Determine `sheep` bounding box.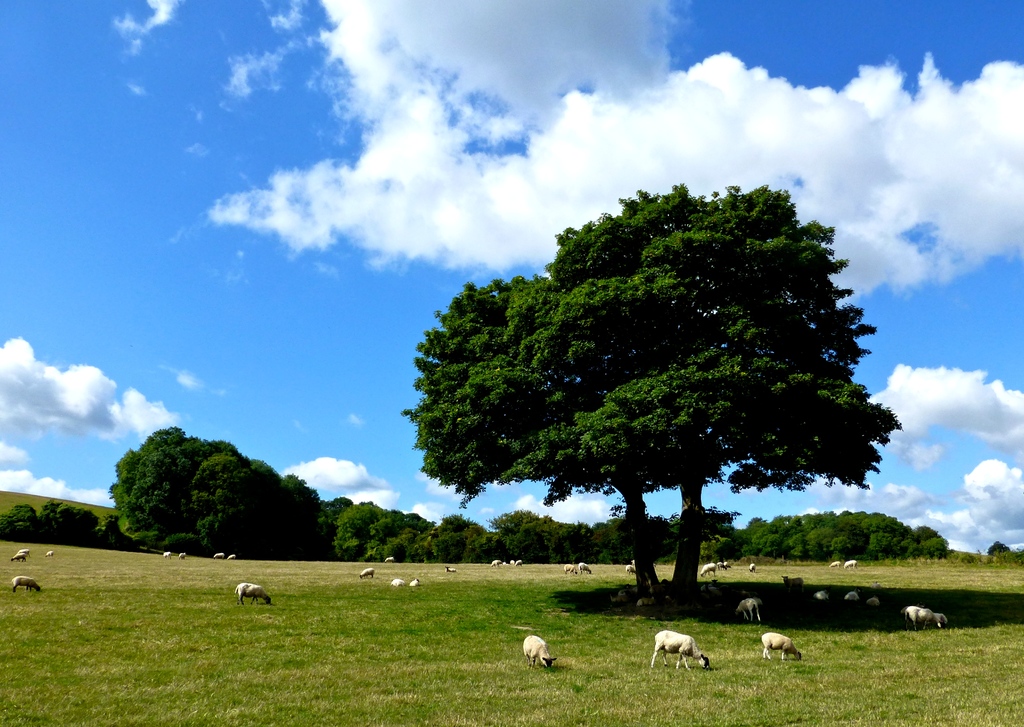
Determined: box=[867, 596, 878, 607].
